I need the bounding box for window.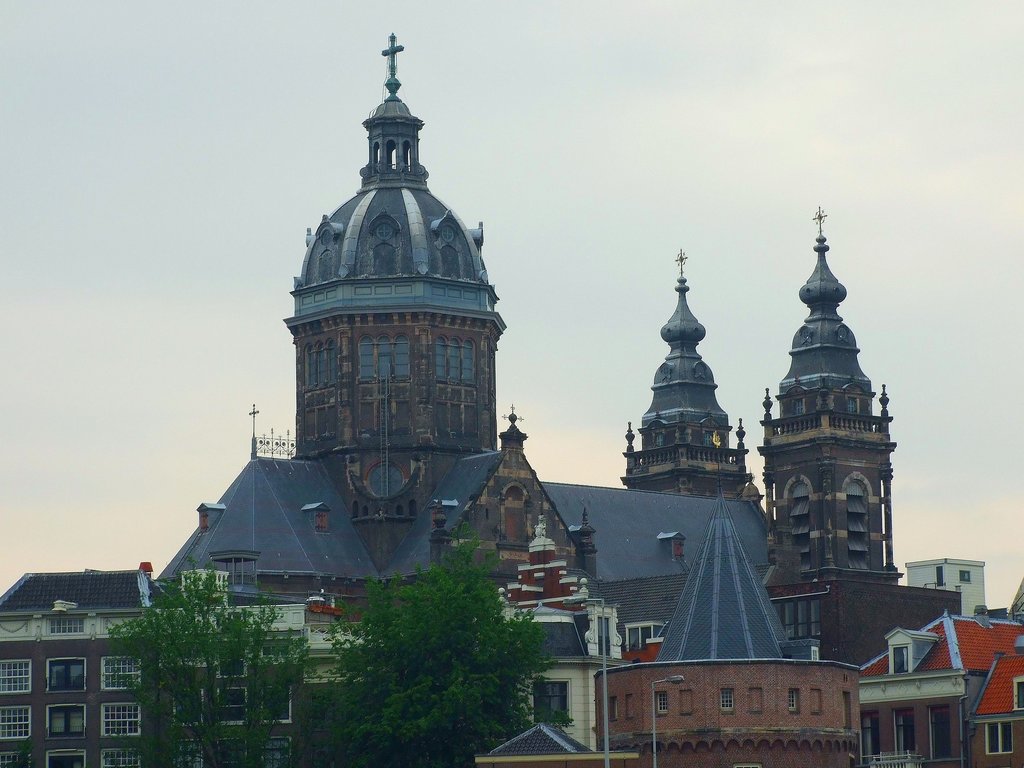
Here it is: [x1=1009, y1=675, x2=1023, y2=710].
